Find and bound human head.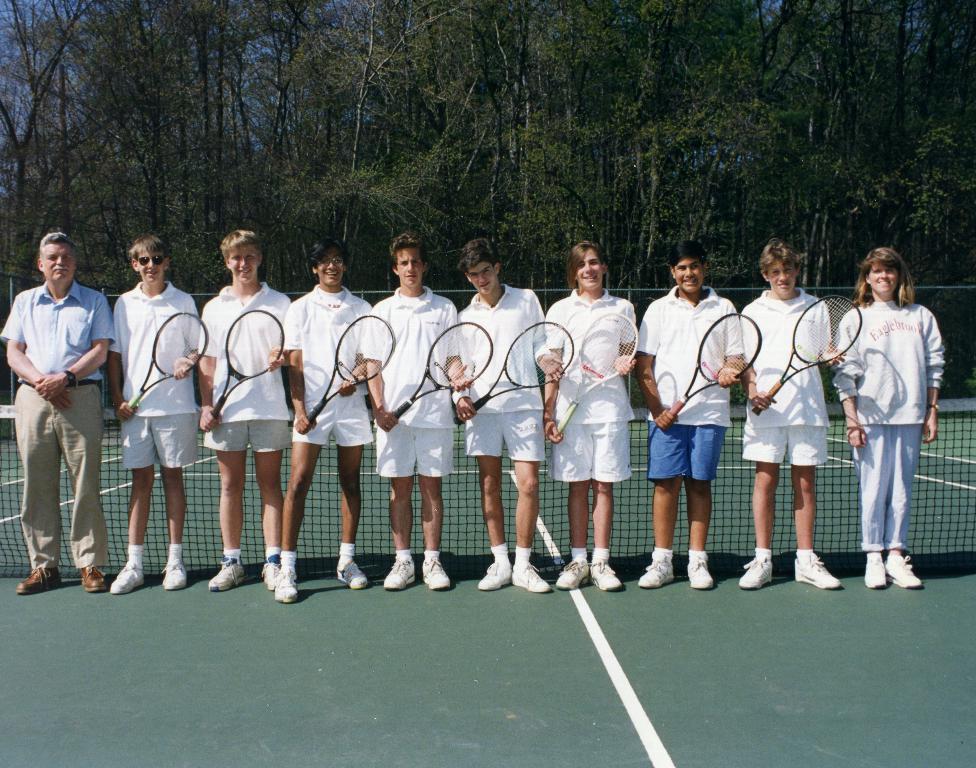
Bound: crop(670, 246, 707, 295).
